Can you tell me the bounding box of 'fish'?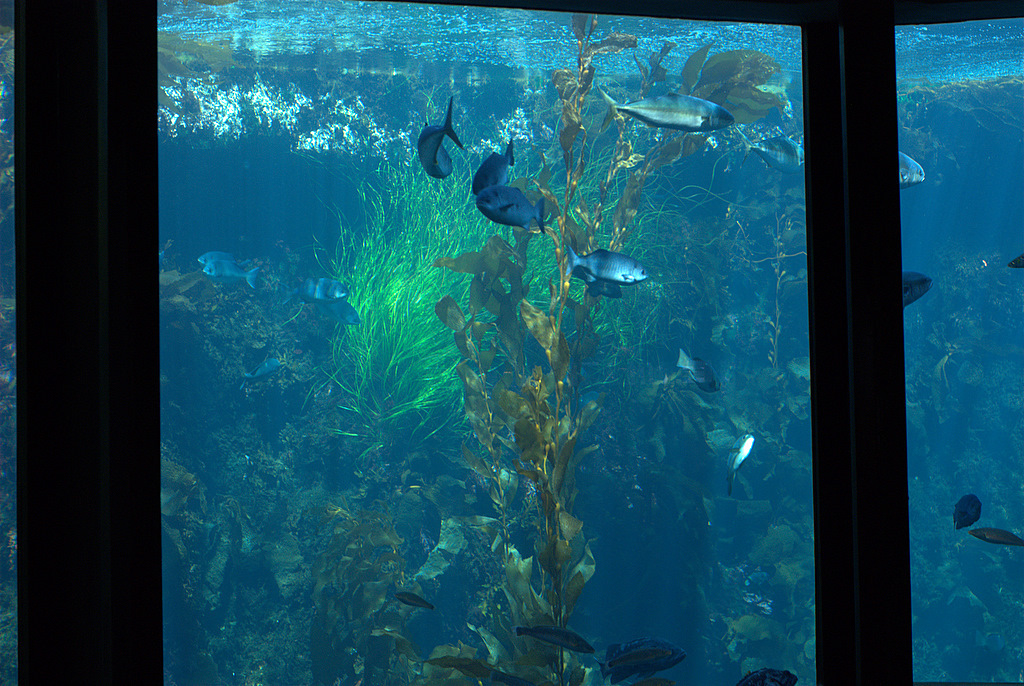
bbox=(207, 257, 259, 312).
